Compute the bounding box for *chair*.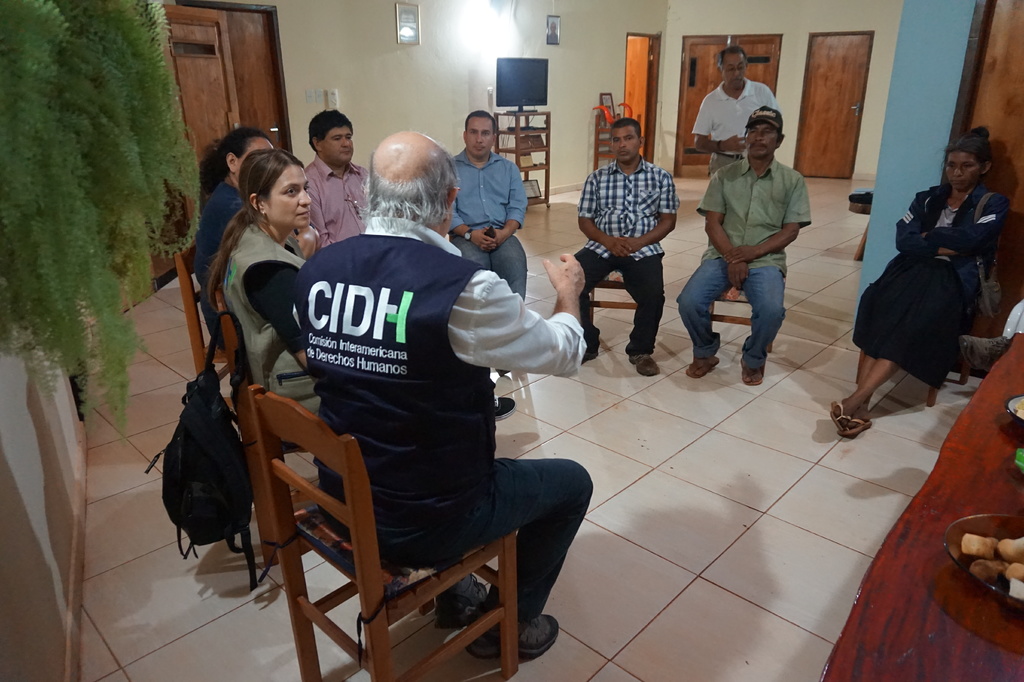
region(704, 287, 779, 353).
